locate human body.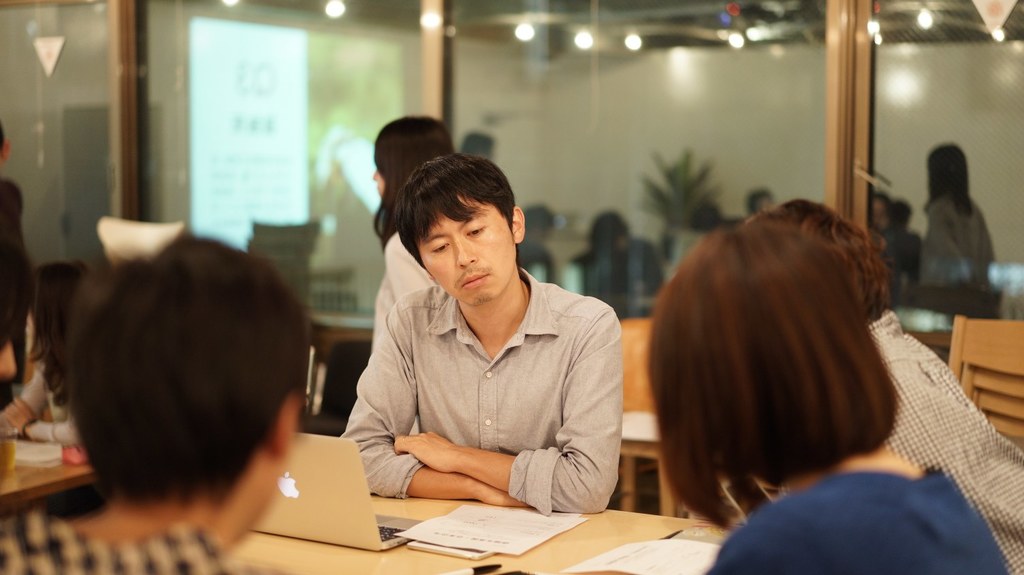
Bounding box: [x1=701, y1=471, x2=1023, y2=574].
